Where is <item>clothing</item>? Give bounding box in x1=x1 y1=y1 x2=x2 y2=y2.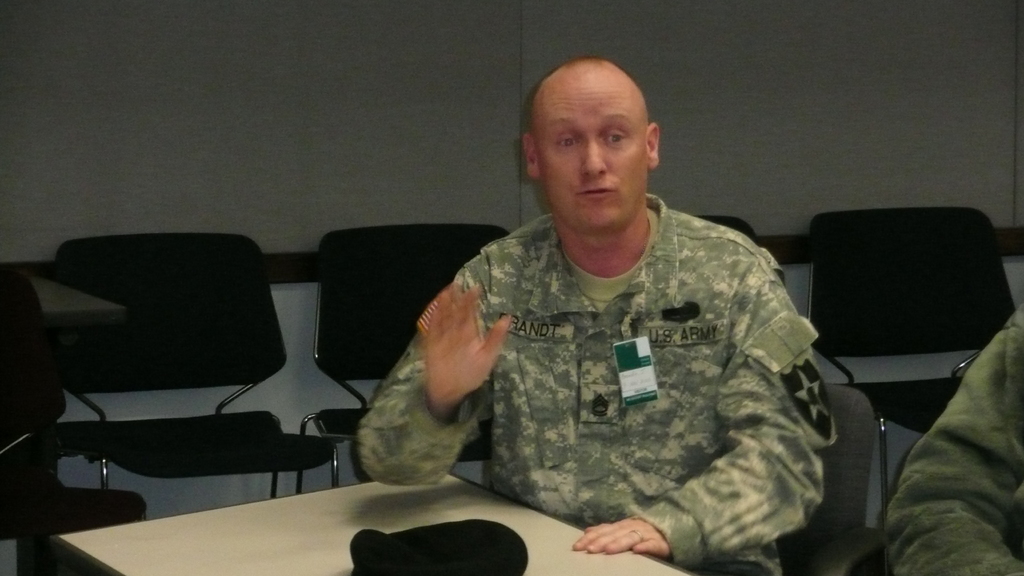
x1=881 y1=307 x2=1023 y2=575.
